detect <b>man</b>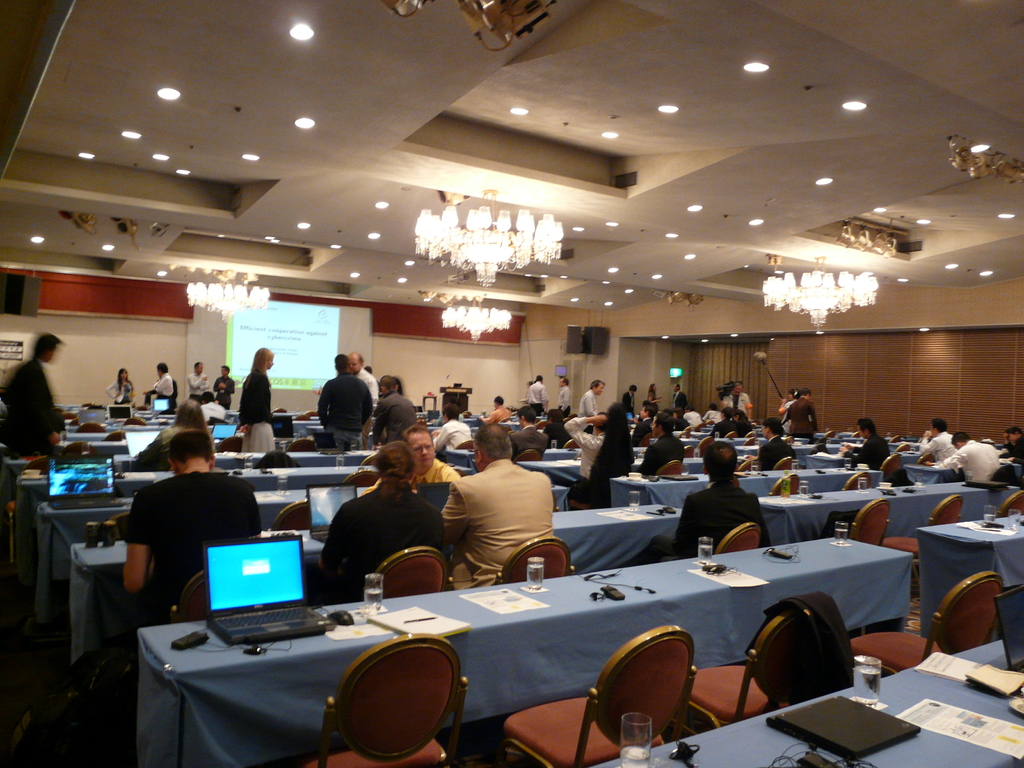
box=[787, 385, 819, 439]
